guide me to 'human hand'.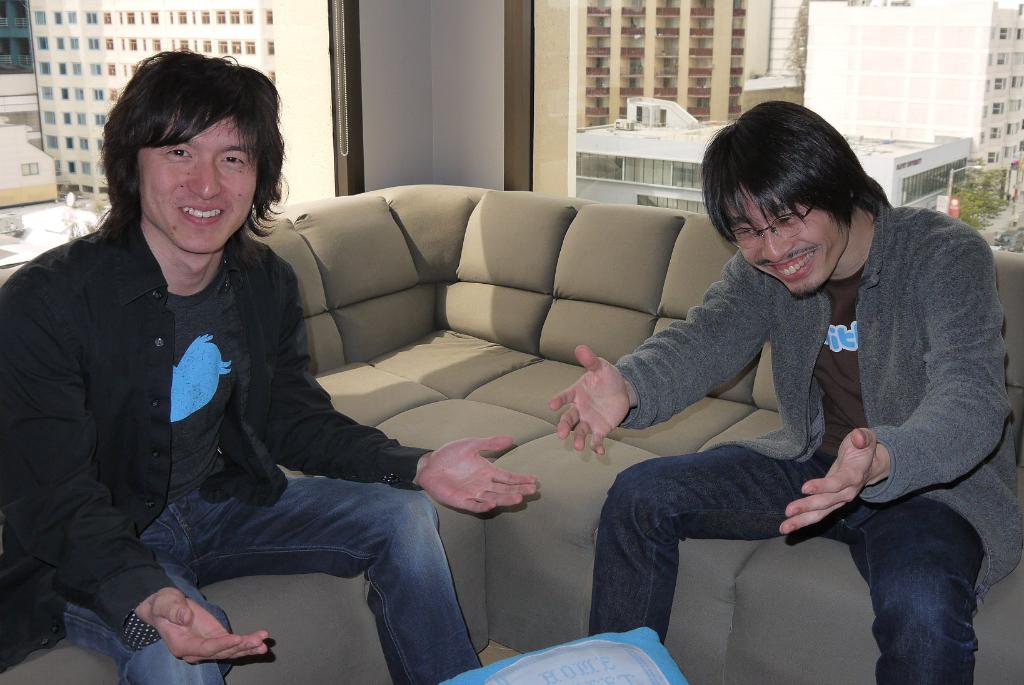
Guidance: 143 584 270 668.
